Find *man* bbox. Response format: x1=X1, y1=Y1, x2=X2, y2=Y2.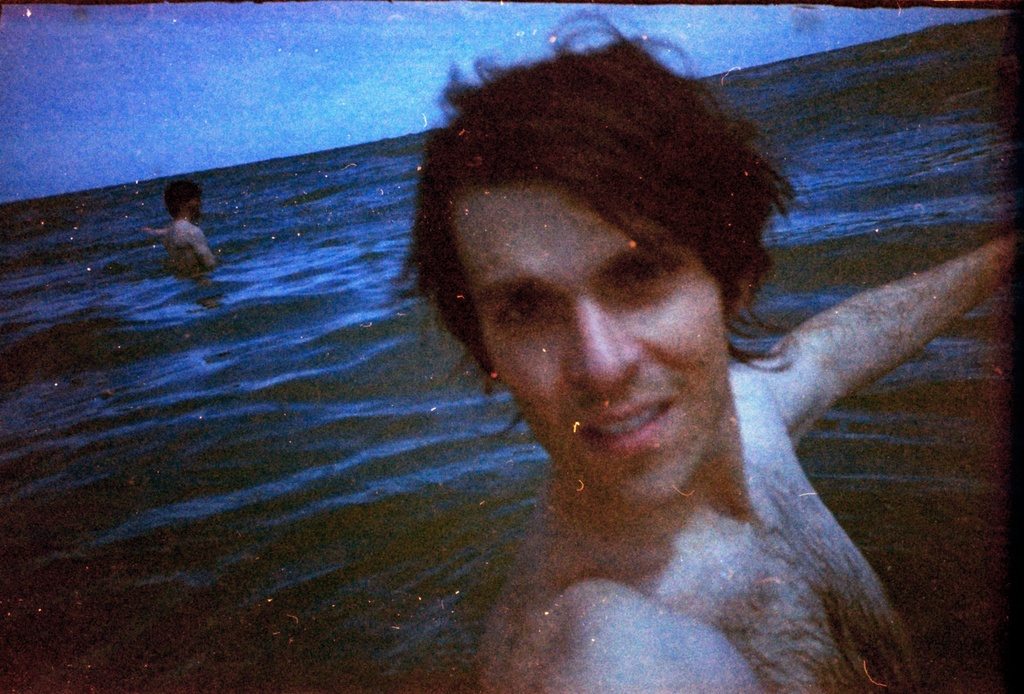
x1=390, y1=5, x2=1017, y2=693.
